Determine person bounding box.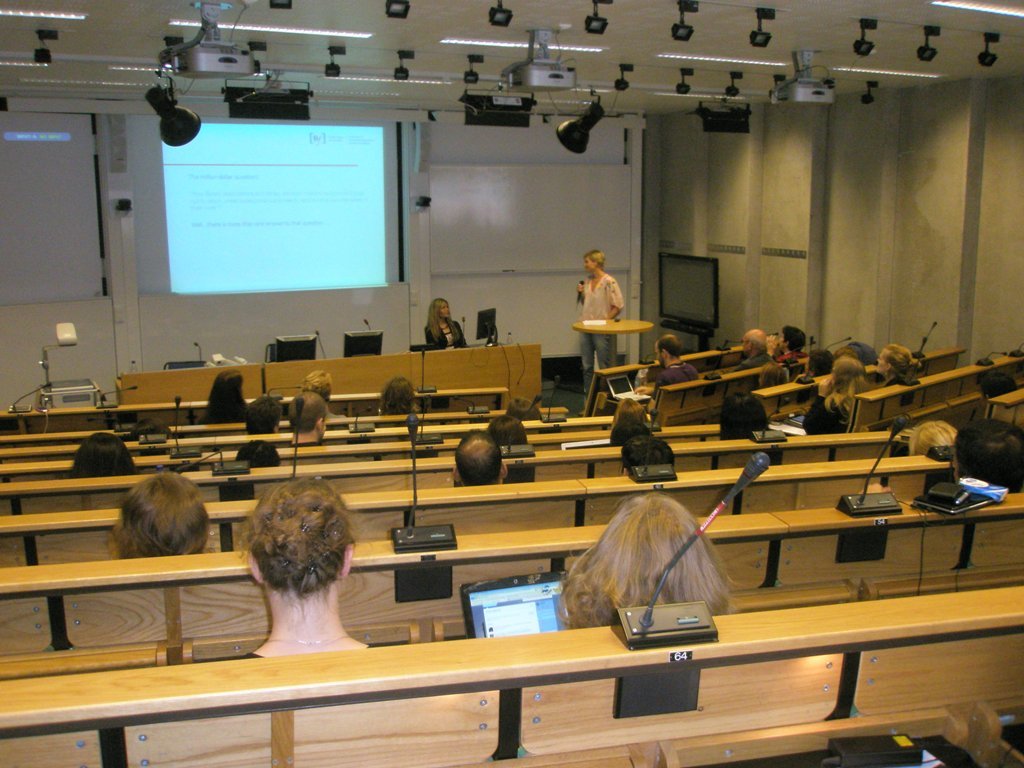
Determined: (left=560, top=491, right=744, bottom=630).
